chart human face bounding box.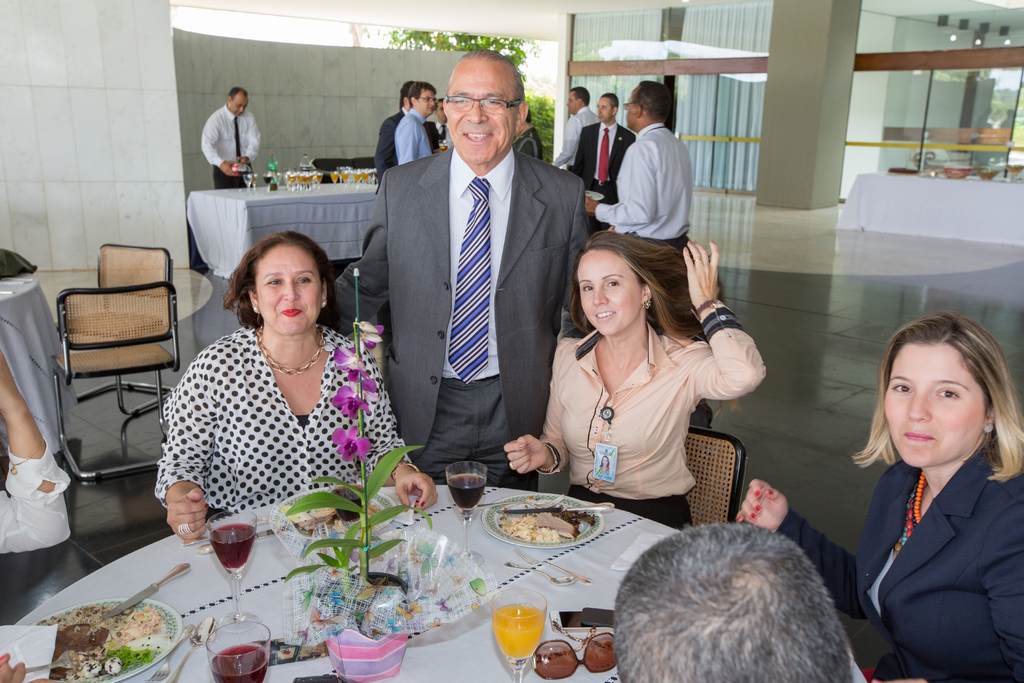
Charted: (left=575, top=254, right=641, bottom=332).
